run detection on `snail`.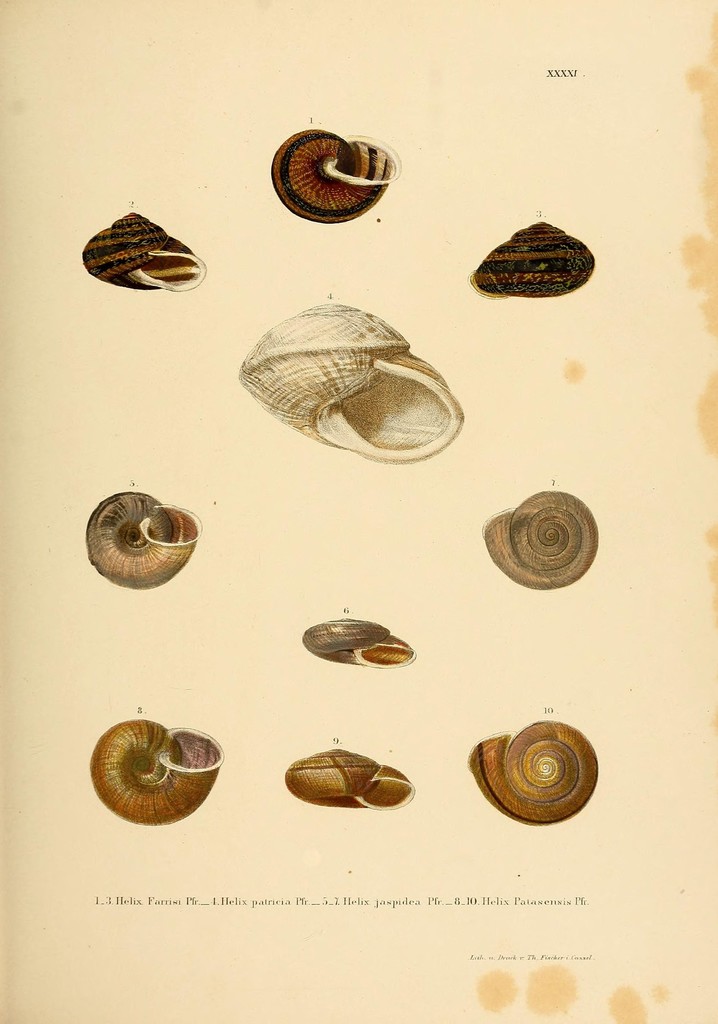
Result: {"x1": 89, "y1": 483, "x2": 204, "y2": 592}.
